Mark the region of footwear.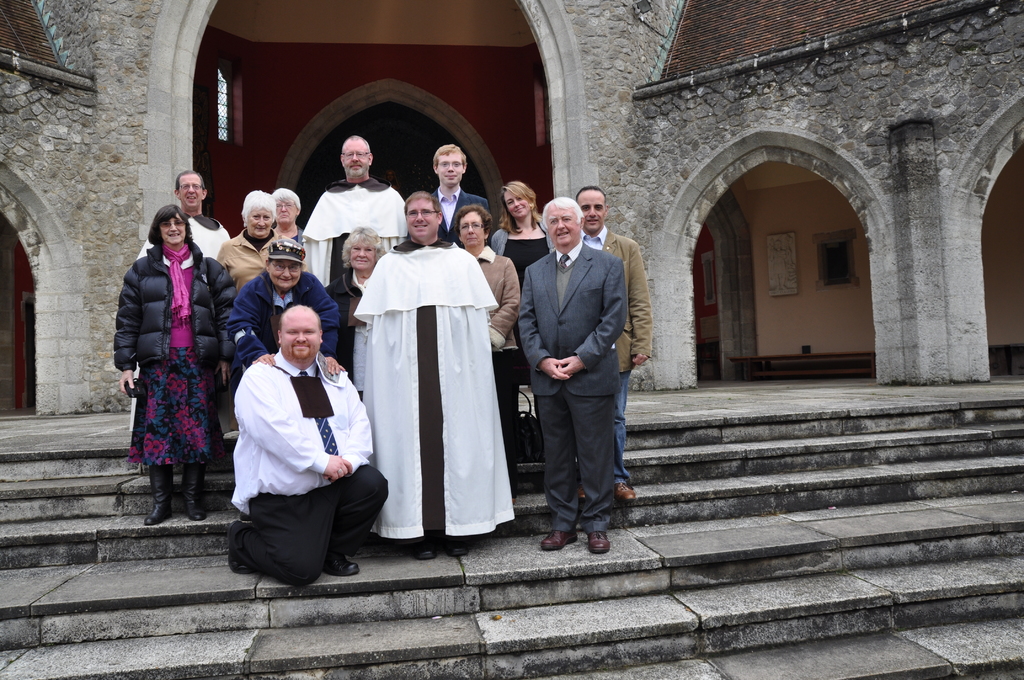
Region: l=230, t=521, r=251, b=576.
